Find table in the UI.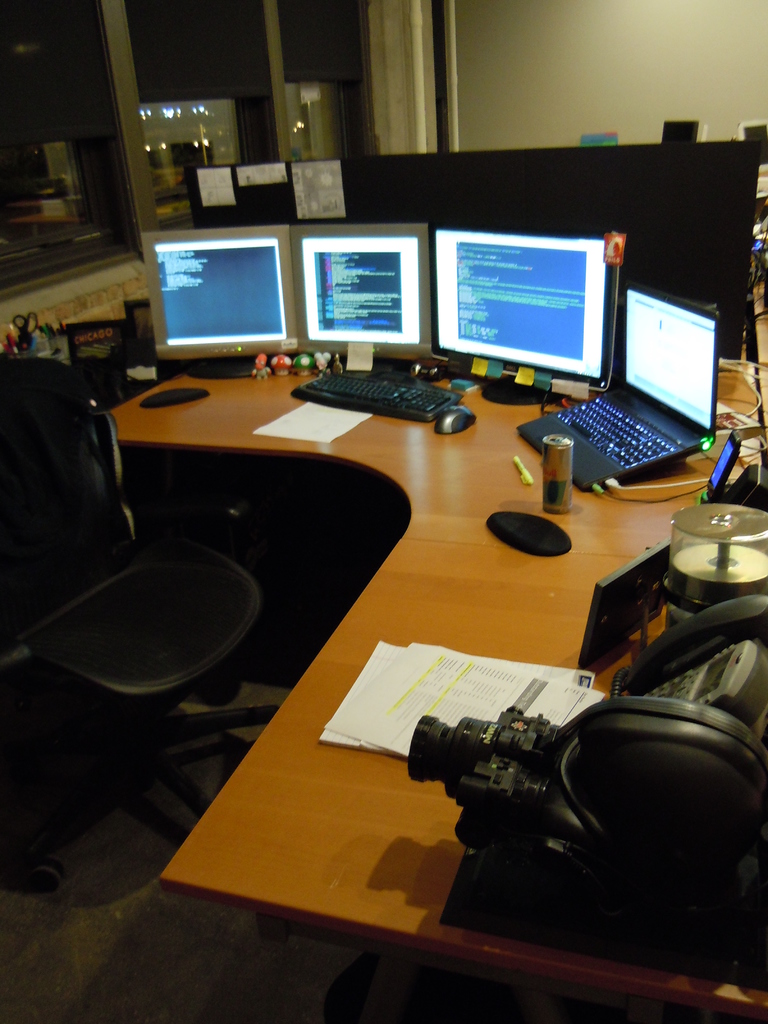
UI element at l=106, t=313, r=749, b=1023.
